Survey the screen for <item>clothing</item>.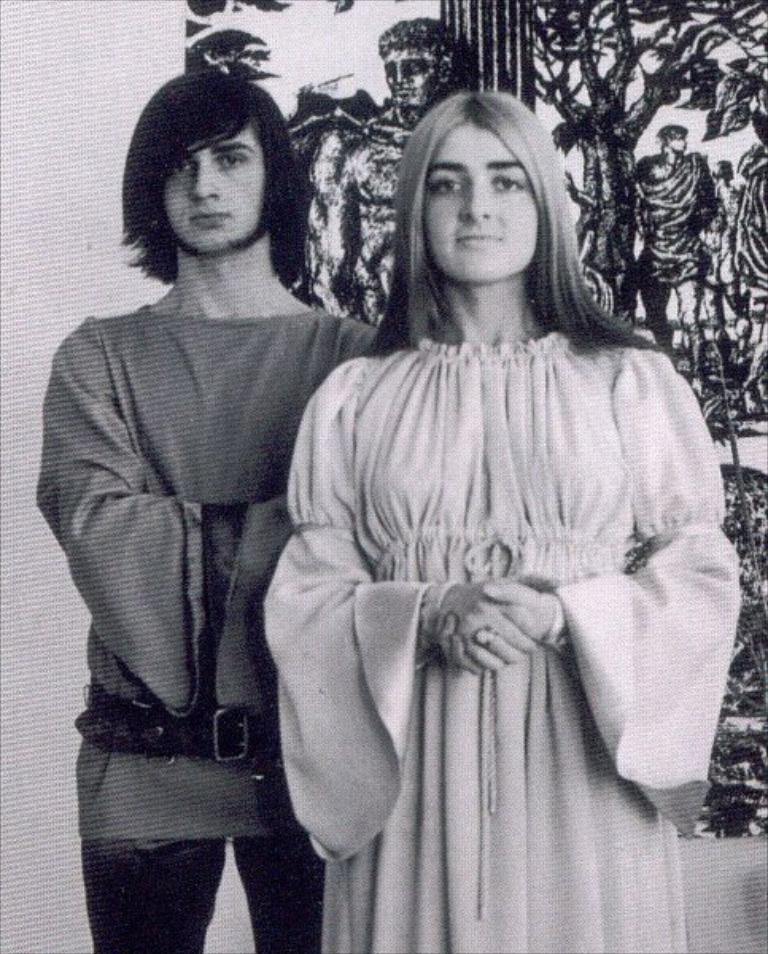
Survey found: bbox(37, 304, 383, 952).
